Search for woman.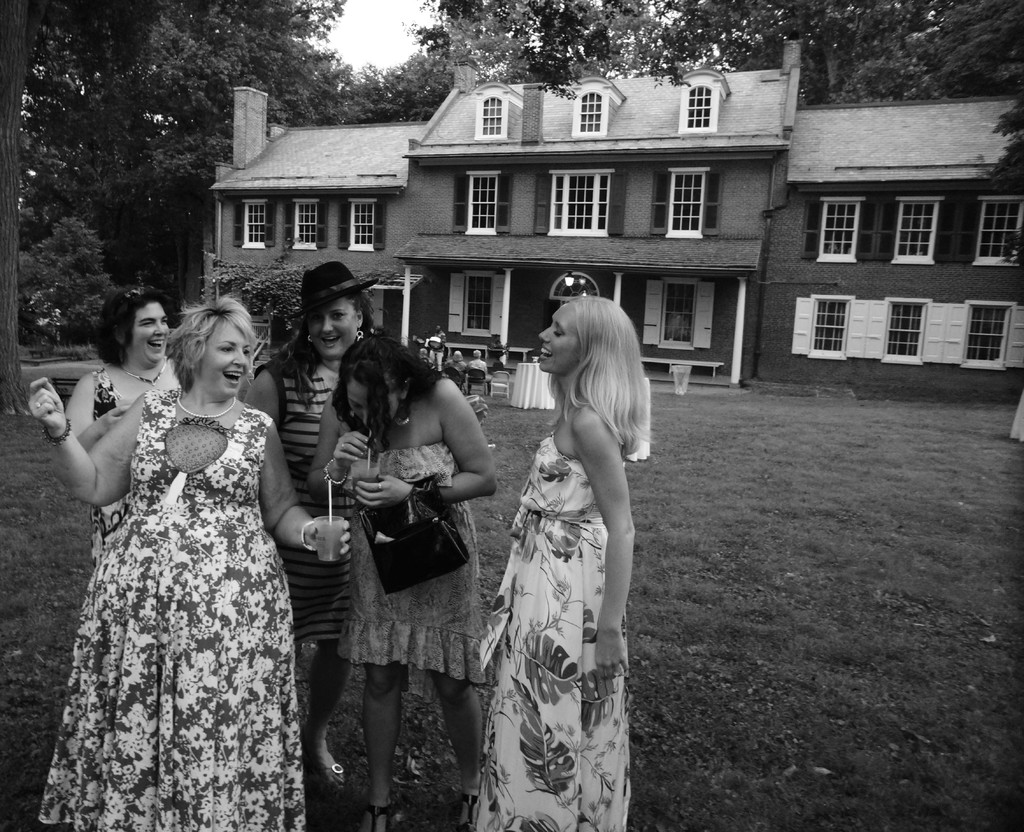
Found at crop(461, 292, 650, 831).
